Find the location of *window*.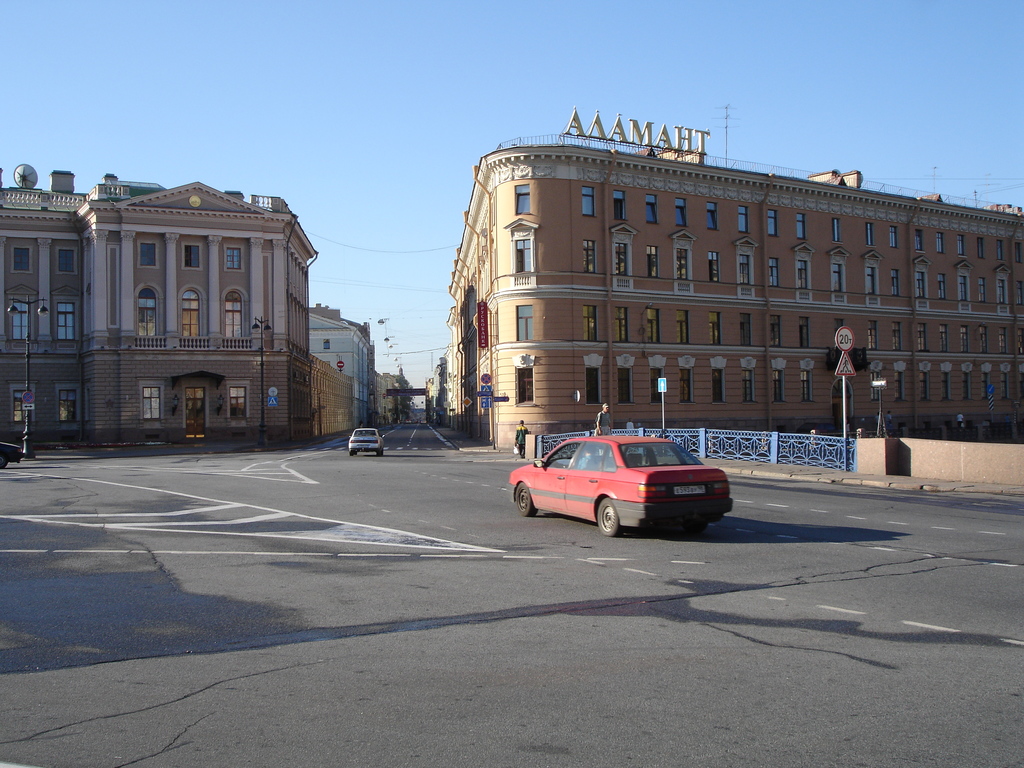
Location: 794/259/809/288.
